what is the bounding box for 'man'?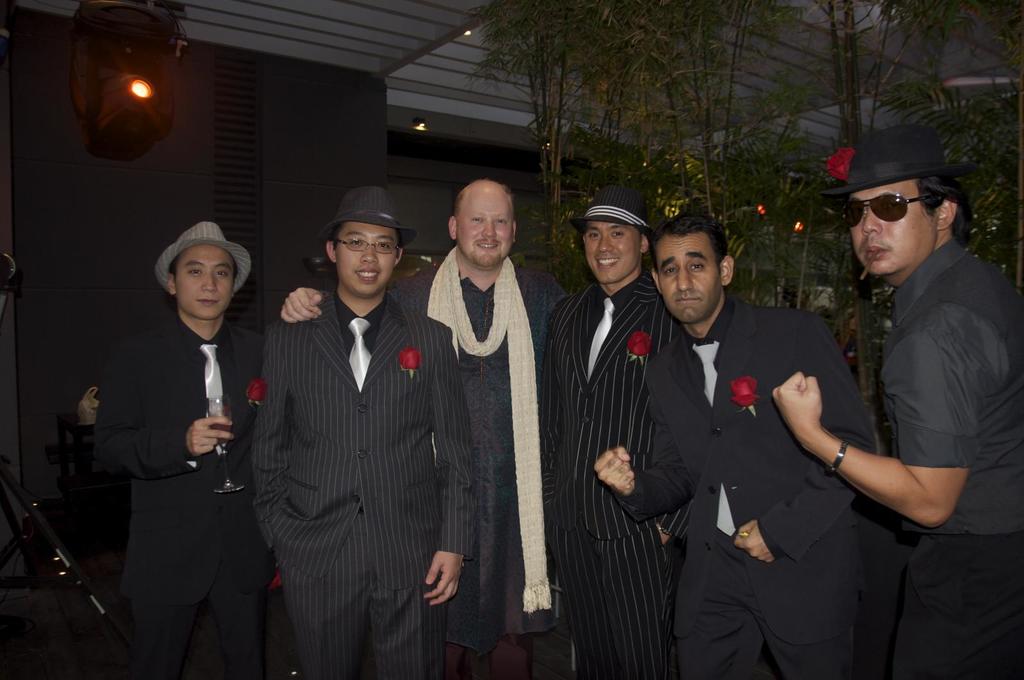
547,184,708,679.
